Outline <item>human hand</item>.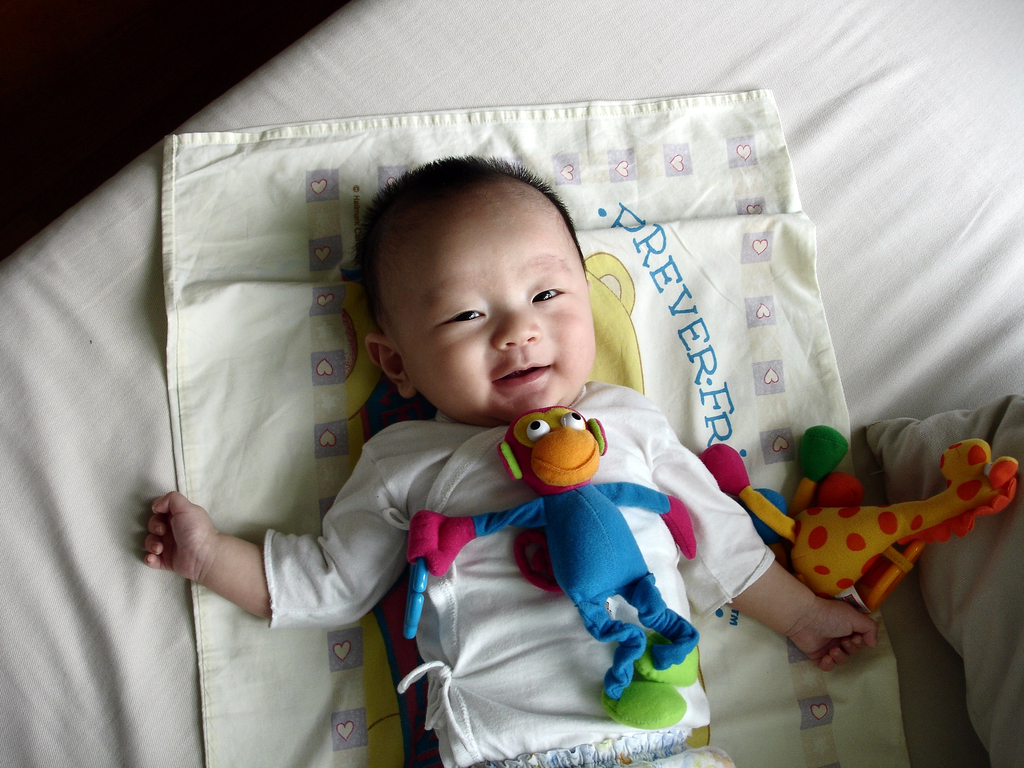
Outline: (790,594,880,676).
